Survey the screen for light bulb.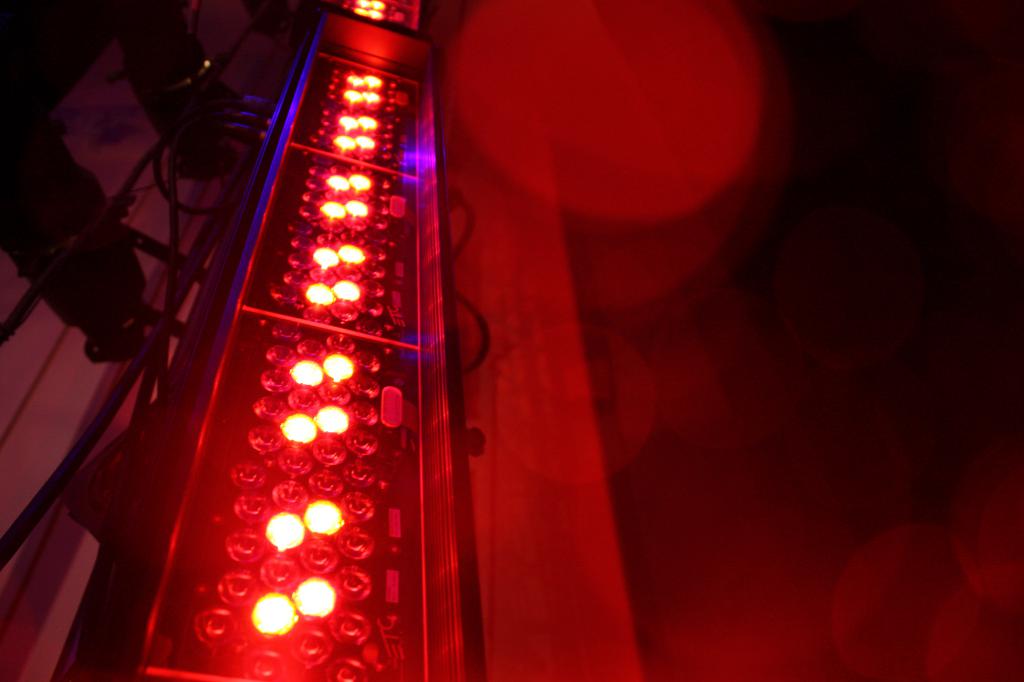
Survey found: 328:166:348:174.
